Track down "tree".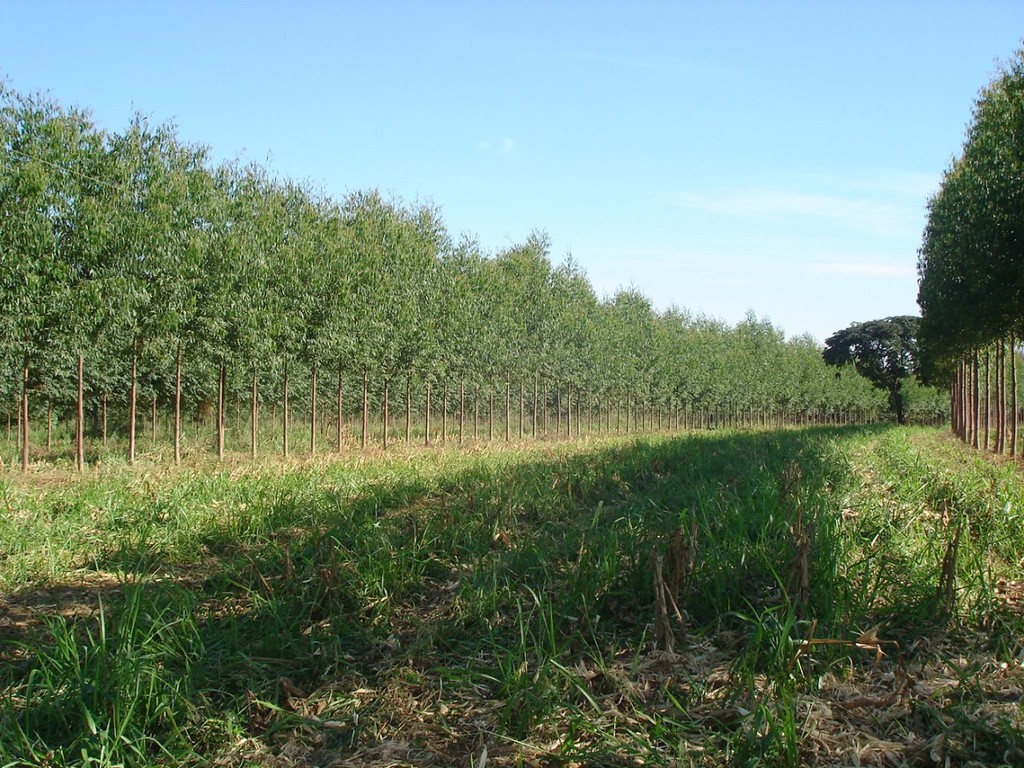
Tracked to 820:308:930:421.
